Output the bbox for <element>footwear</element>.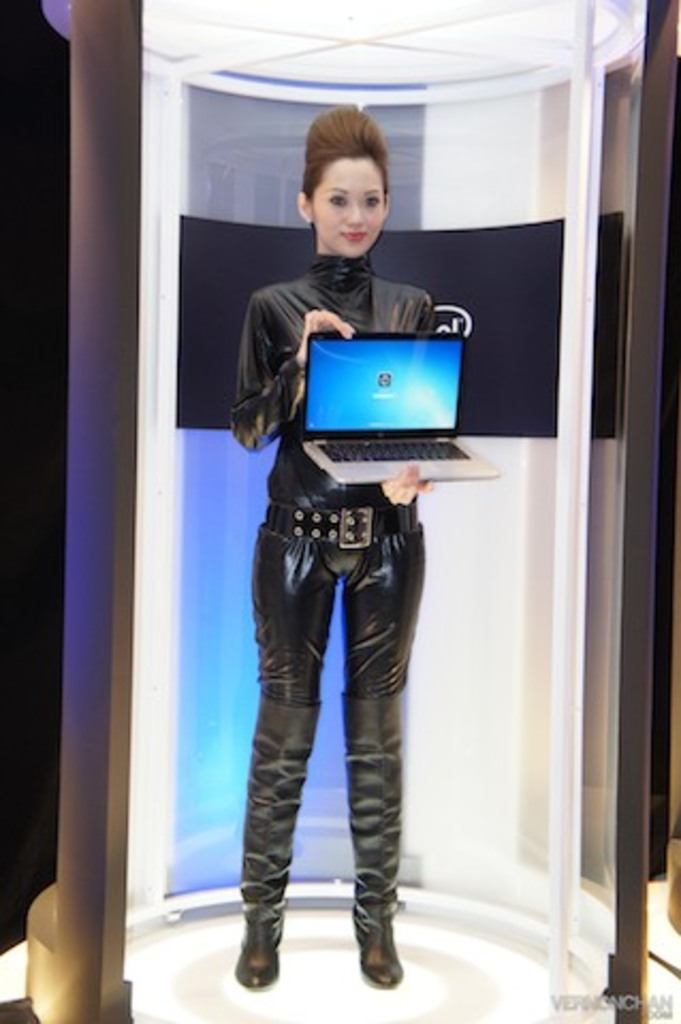
x1=357 y1=922 x2=403 y2=990.
